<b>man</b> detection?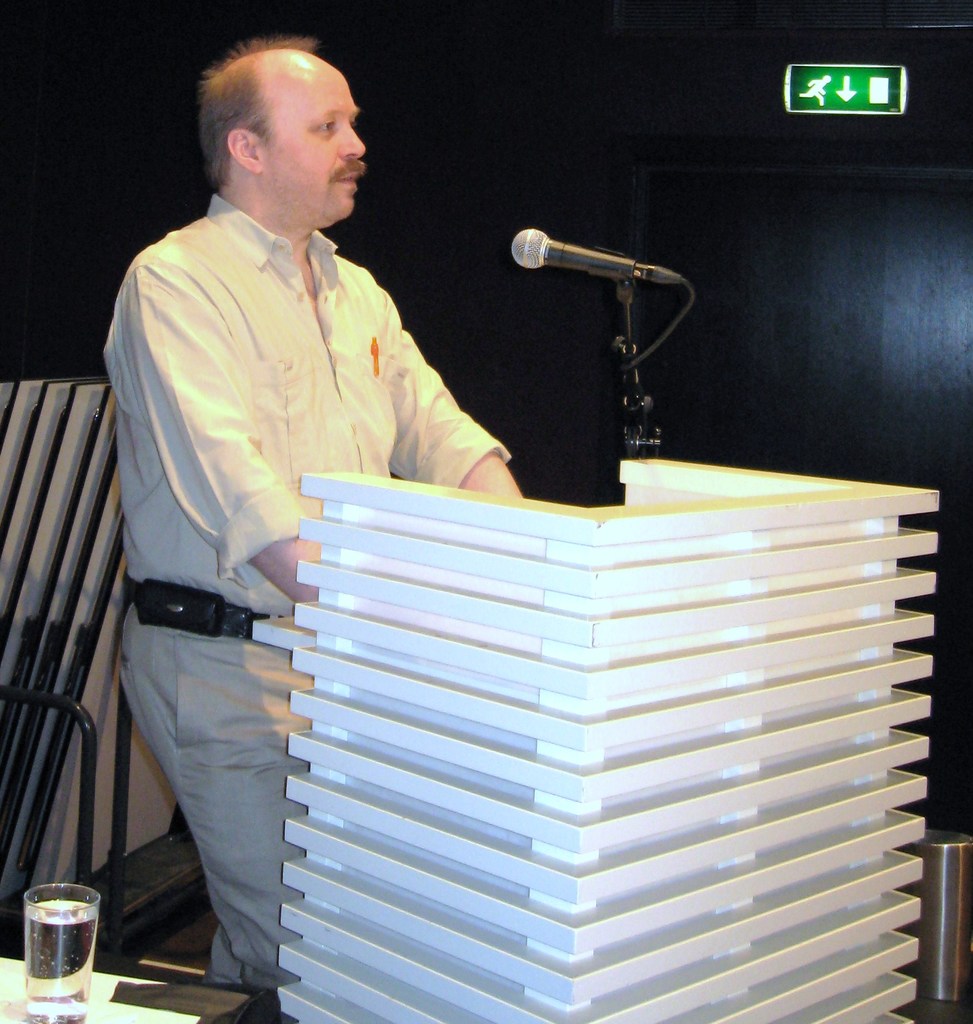
<region>84, 22, 594, 968</region>
